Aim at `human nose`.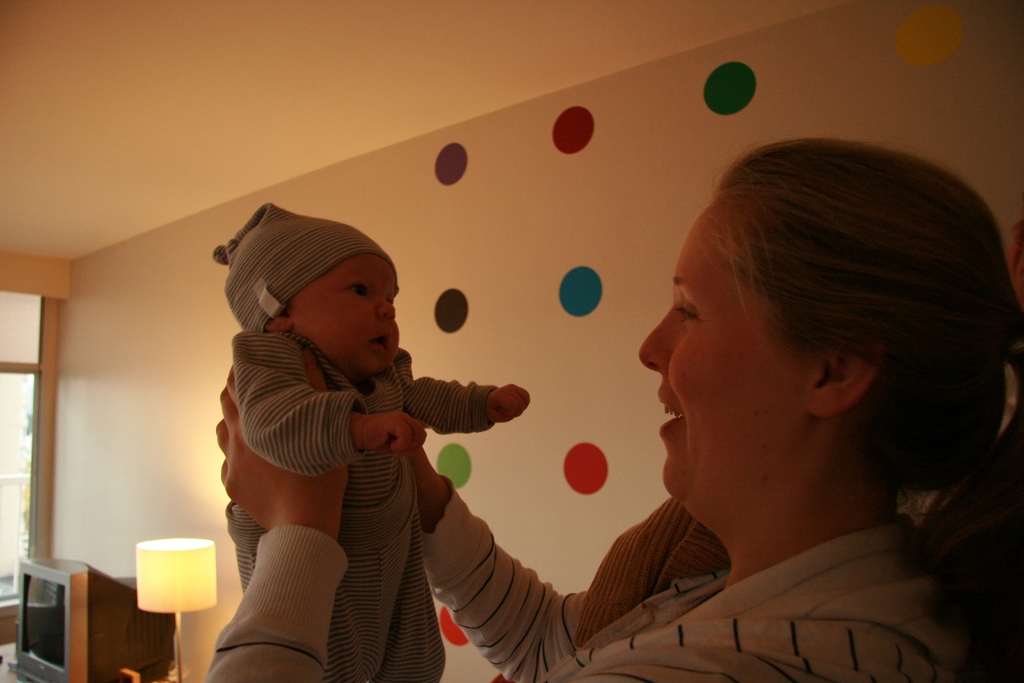
Aimed at bbox(636, 302, 675, 374).
